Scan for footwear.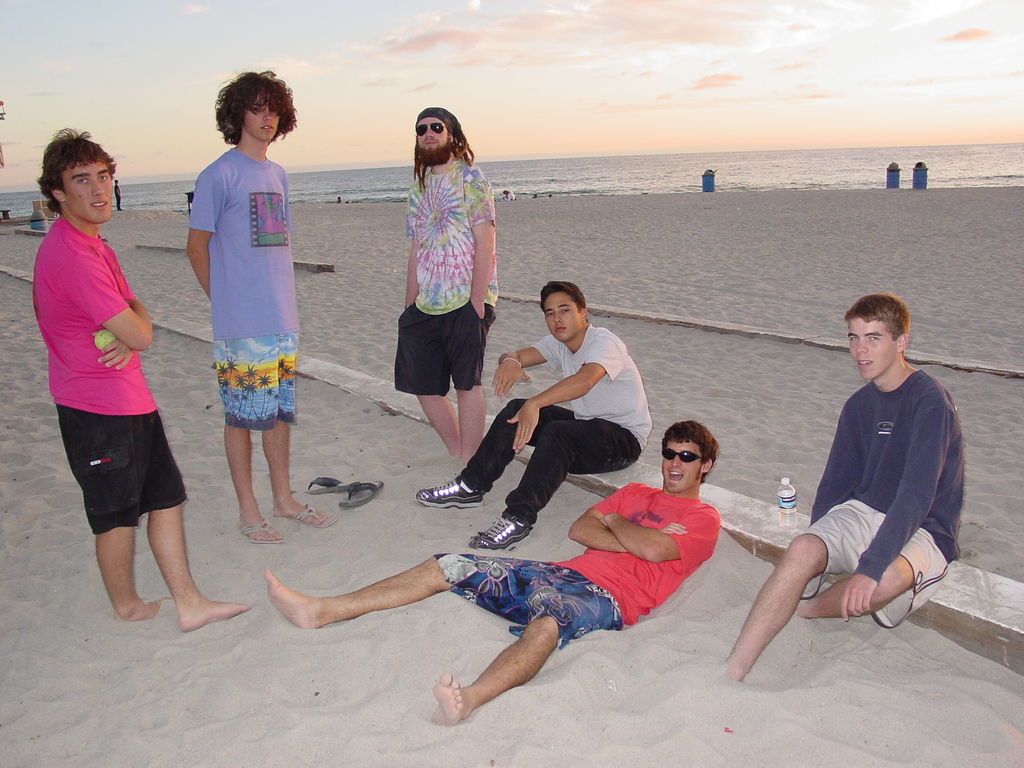
Scan result: pyautogui.locateOnScreen(301, 470, 345, 497).
